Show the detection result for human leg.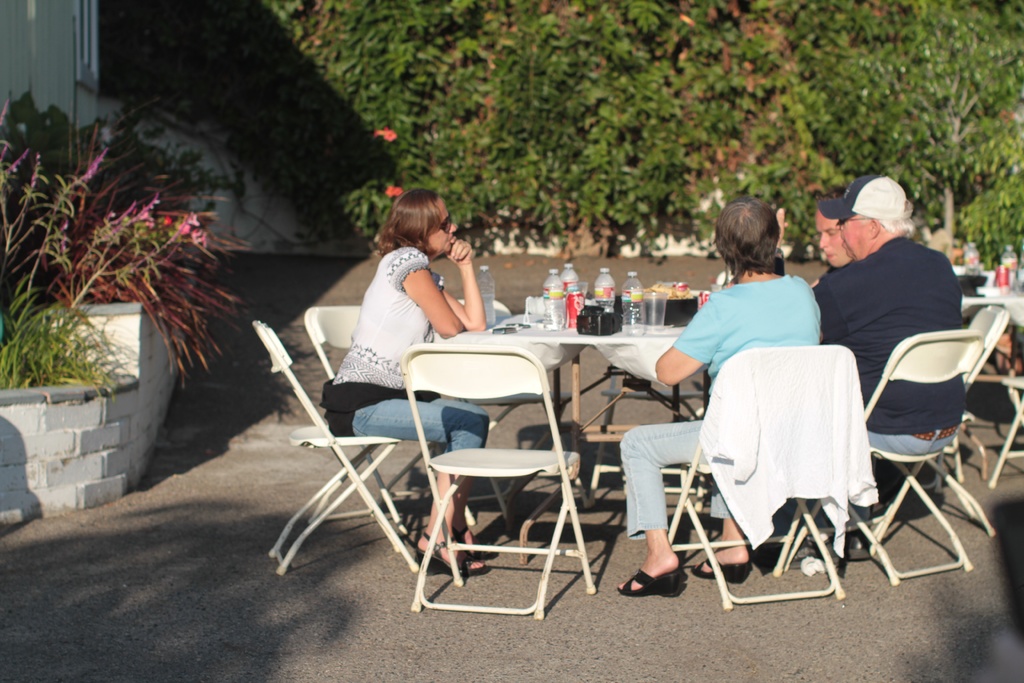
crop(694, 478, 751, 586).
